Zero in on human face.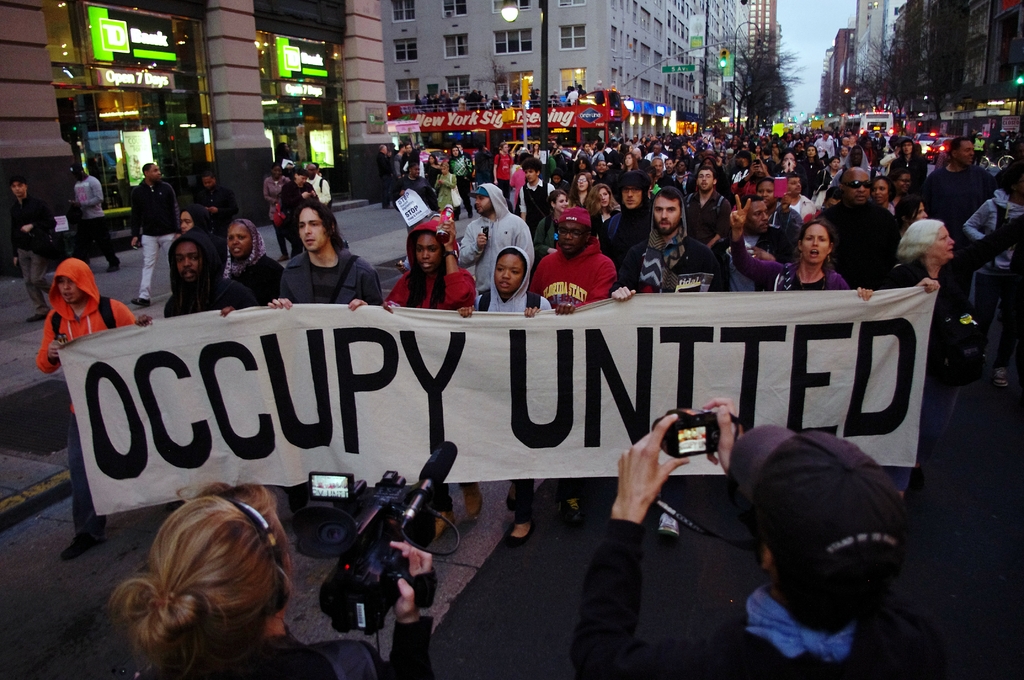
Zeroed in: [x1=577, y1=175, x2=588, y2=189].
